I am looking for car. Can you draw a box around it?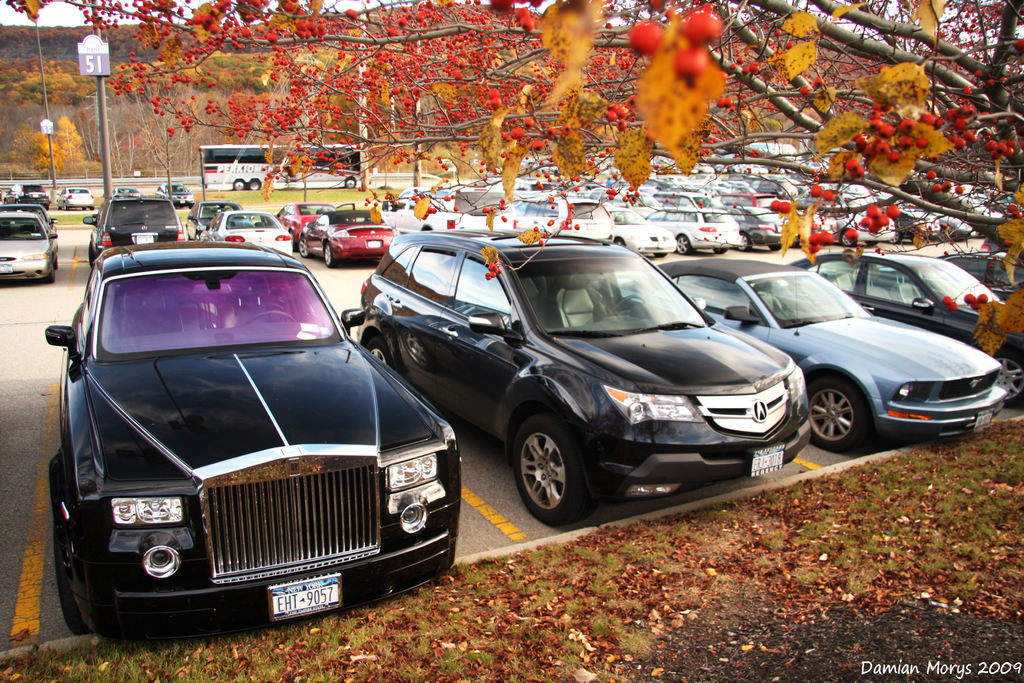
Sure, the bounding box is [left=364, top=224, right=817, bottom=529].
